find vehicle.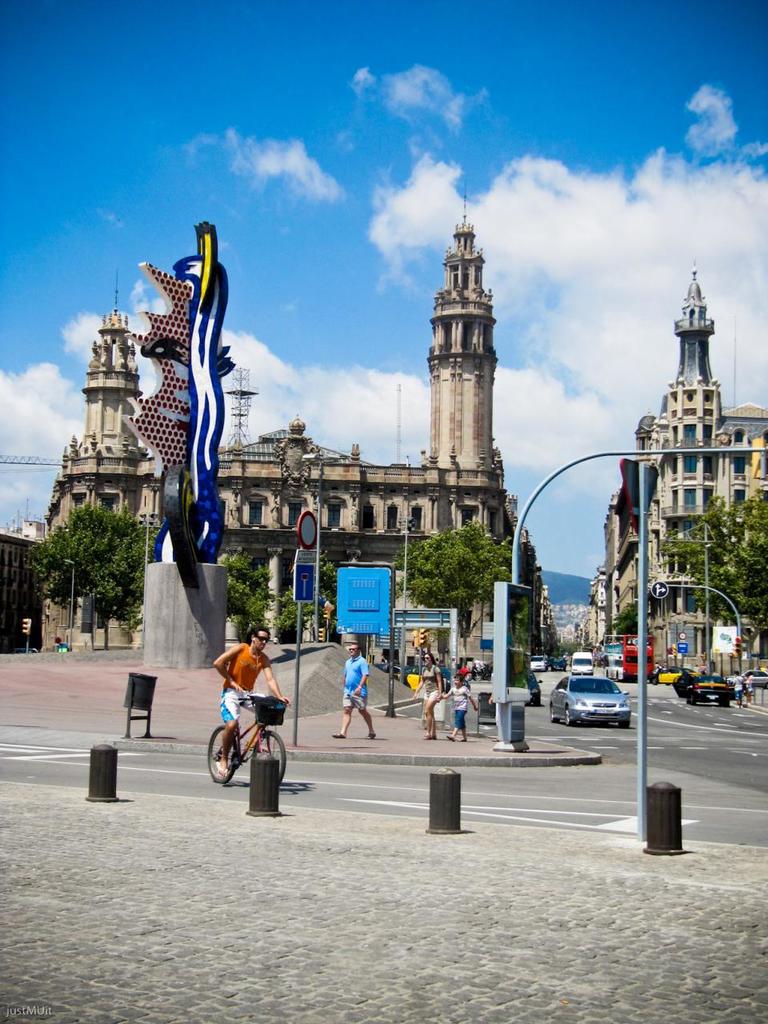
(x1=558, y1=665, x2=649, y2=728).
